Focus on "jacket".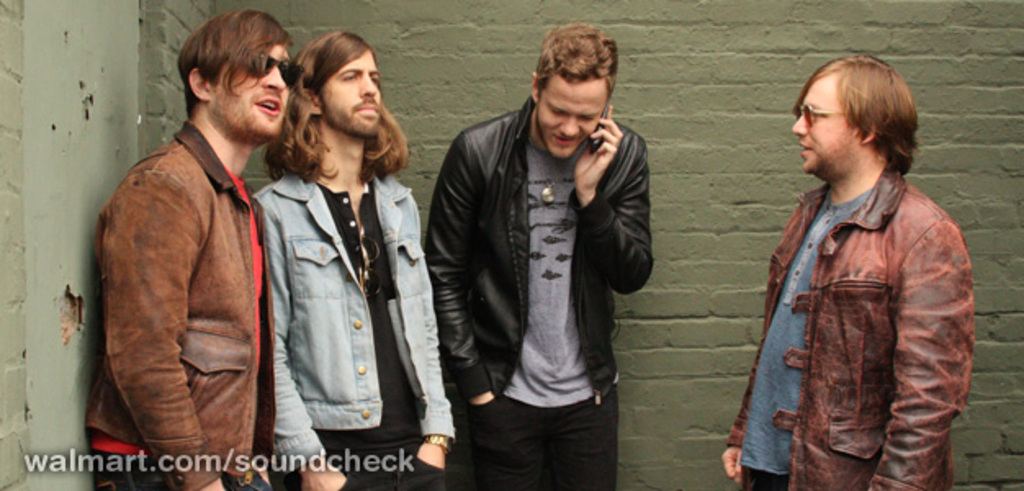
Focused at 432/46/659/411.
